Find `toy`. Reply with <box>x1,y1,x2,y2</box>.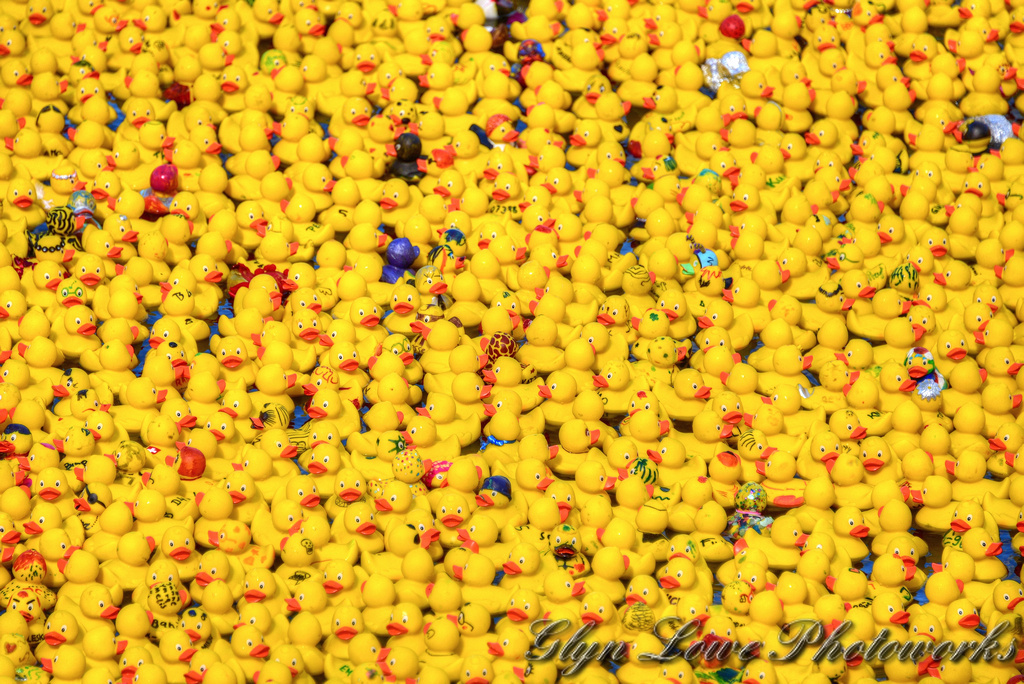
<box>336,150,397,200</box>.
